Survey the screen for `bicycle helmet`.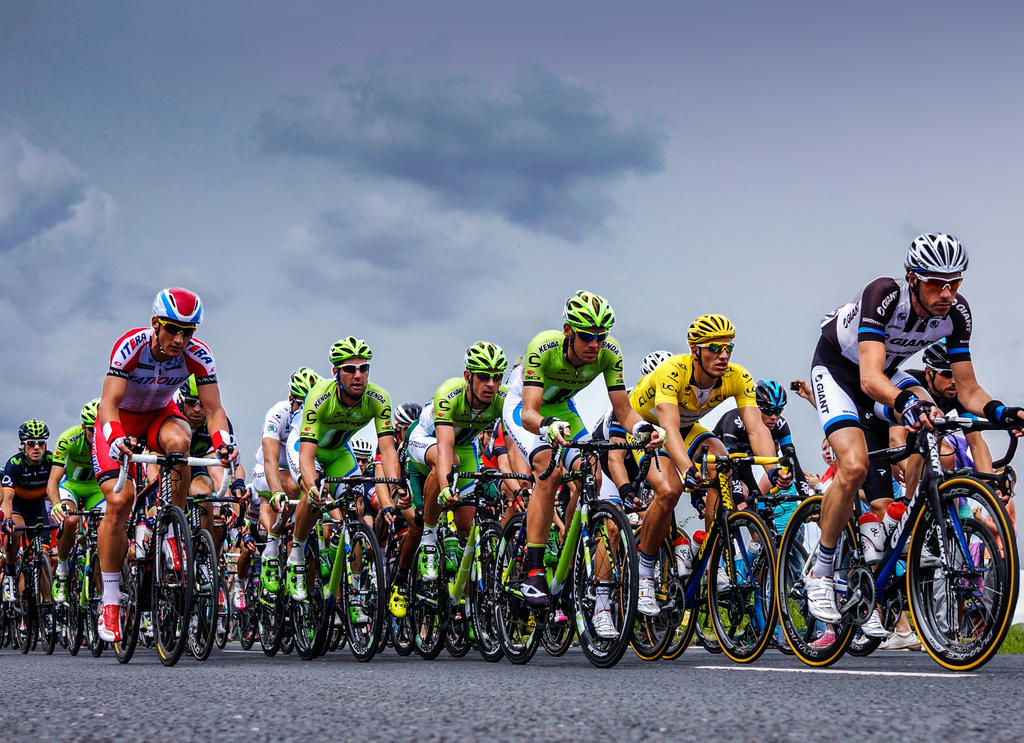
Survey found: (347,439,371,454).
